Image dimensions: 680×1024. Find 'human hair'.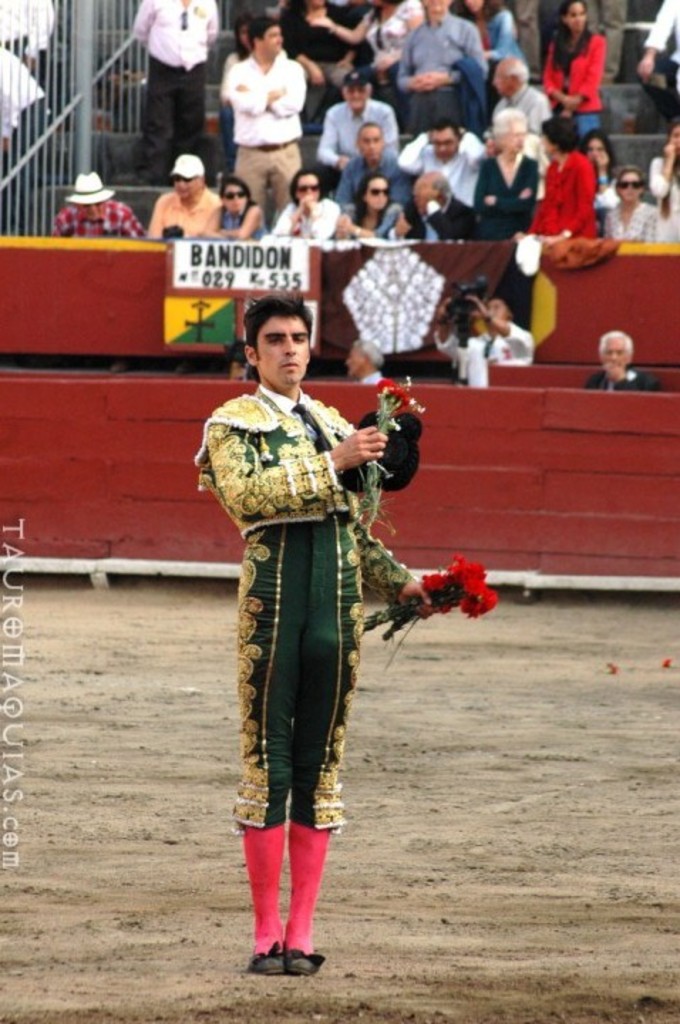
region(243, 293, 320, 353).
